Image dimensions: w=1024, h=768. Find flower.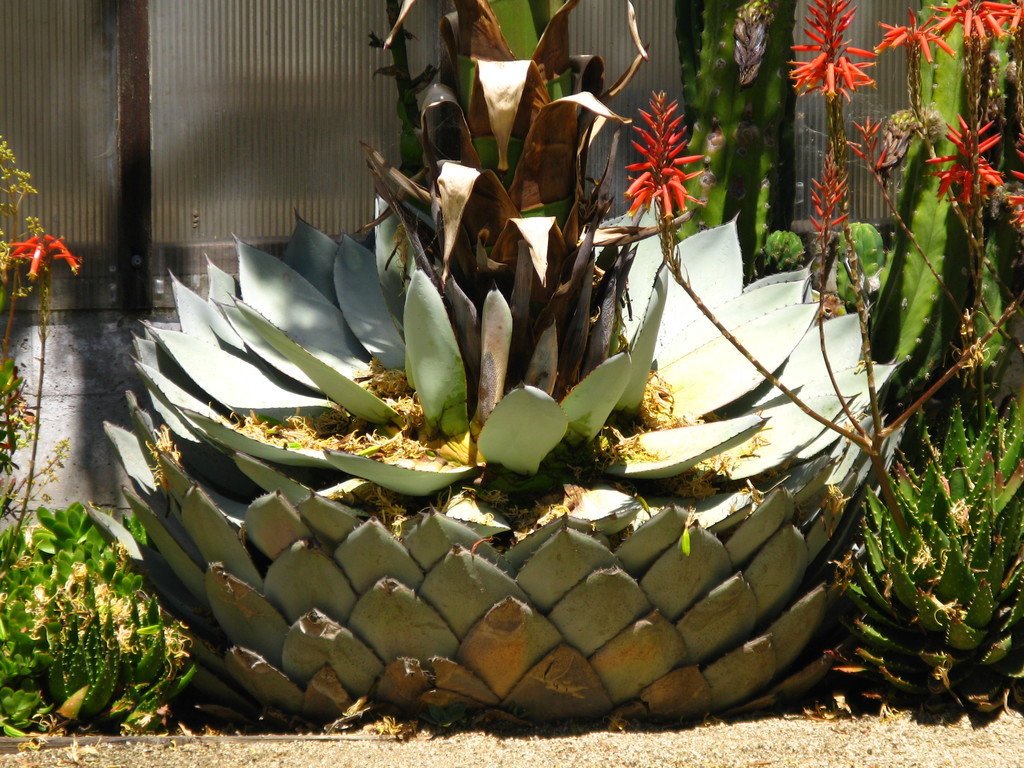
bbox=(931, 0, 1023, 45).
